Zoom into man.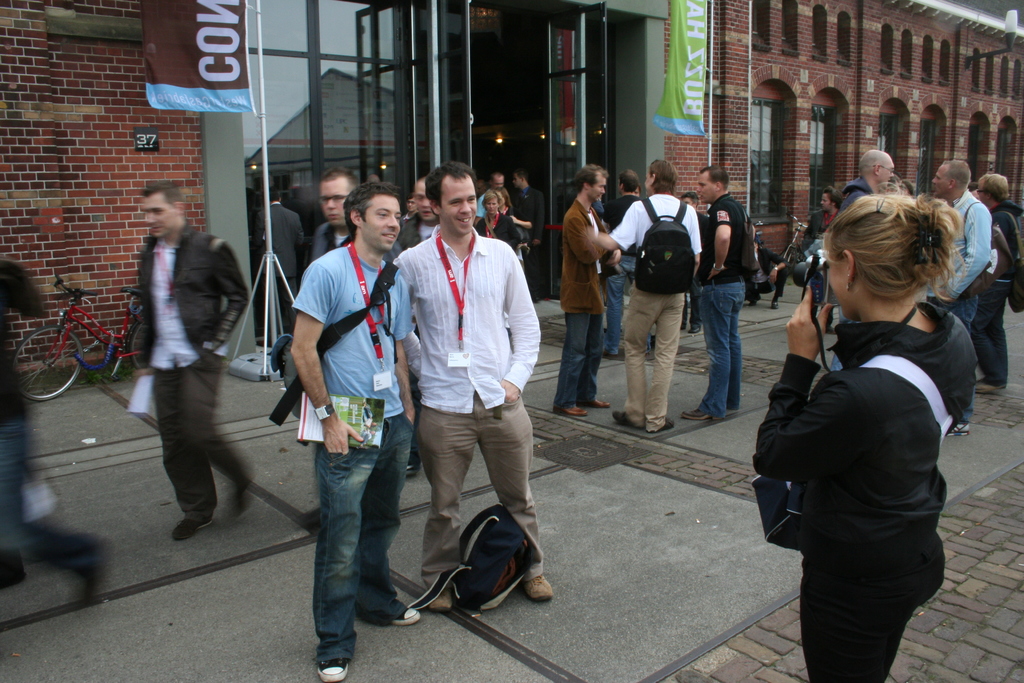
Zoom target: {"x1": 842, "y1": 147, "x2": 894, "y2": 211}.
